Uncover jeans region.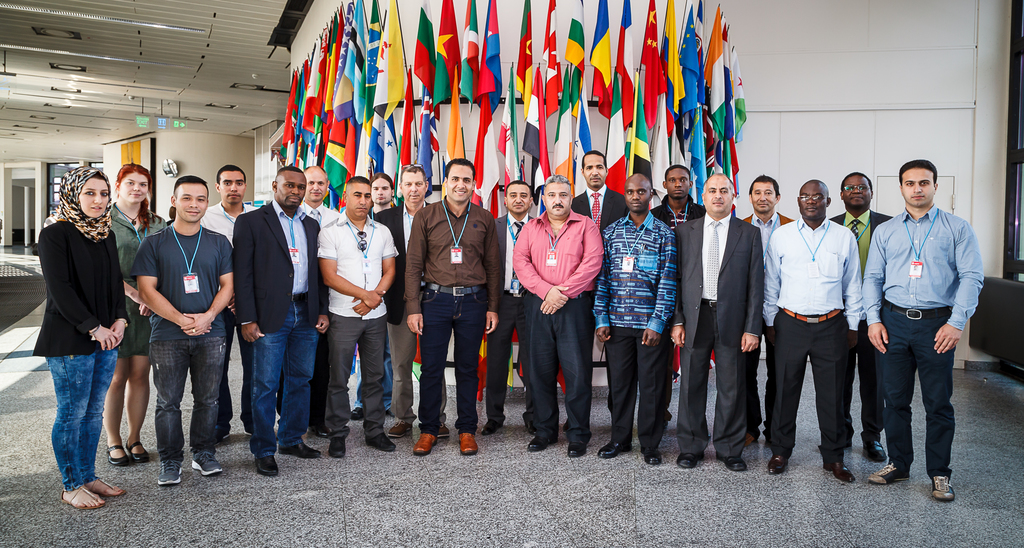
Uncovered: x1=215, y1=308, x2=248, y2=433.
